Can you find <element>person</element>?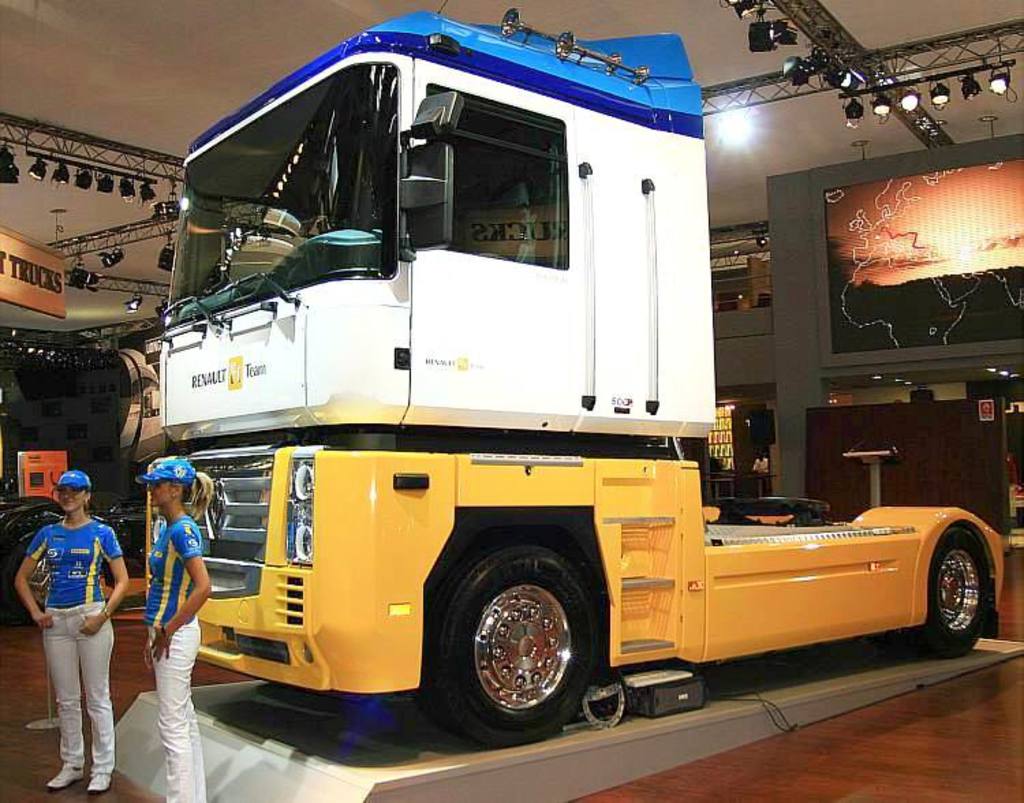
Yes, bounding box: [x1=23, y1=462, x2=116, y2=788].
